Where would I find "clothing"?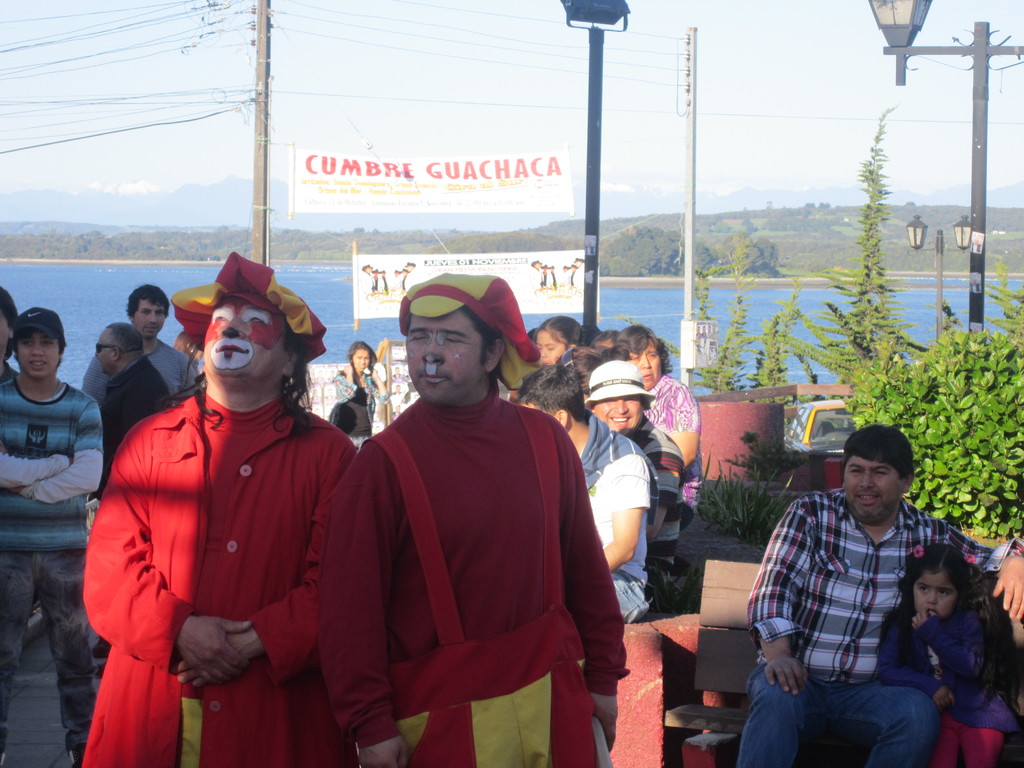
At (left=739, top=488, right=1023, bottom=767).
